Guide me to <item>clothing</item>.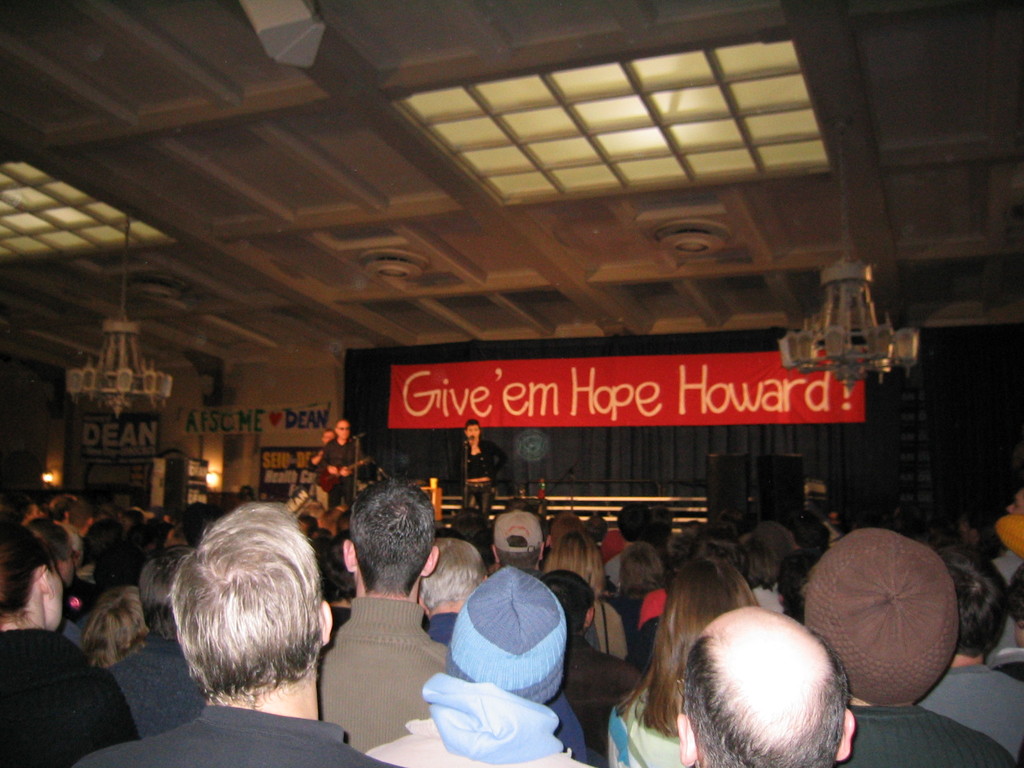
Guidance: box=[320, 445, 372, 503].
